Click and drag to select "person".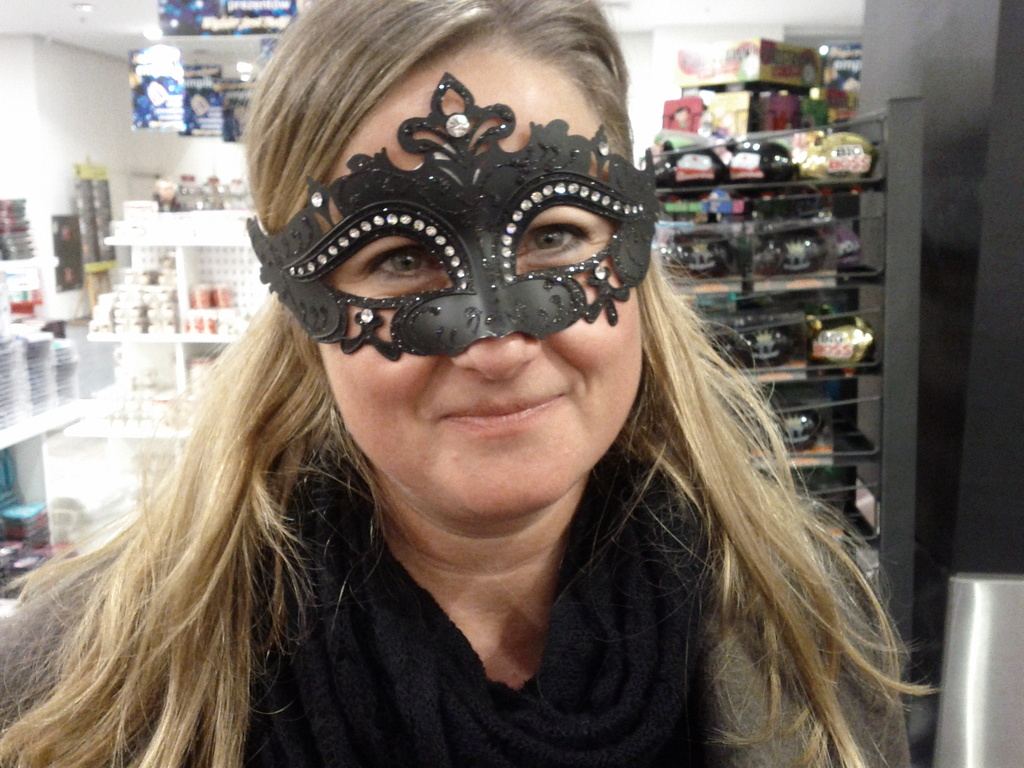
Selection: detection(90, 51, 856, 745).
